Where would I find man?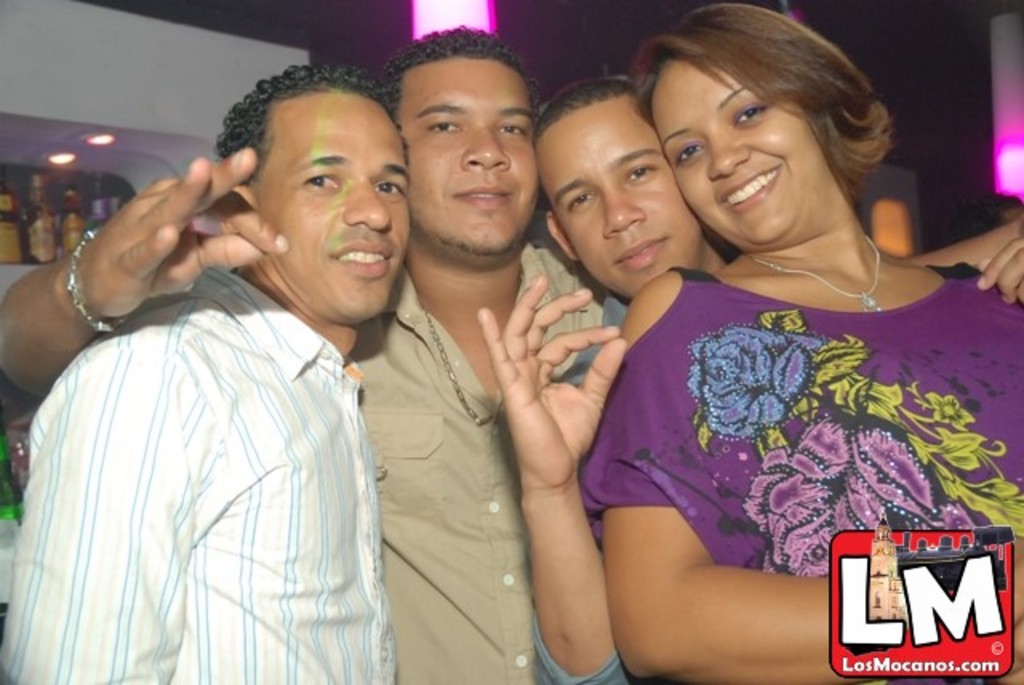
At {"left": 8, "top": 54, "right": 418, "bottom": 683}.
